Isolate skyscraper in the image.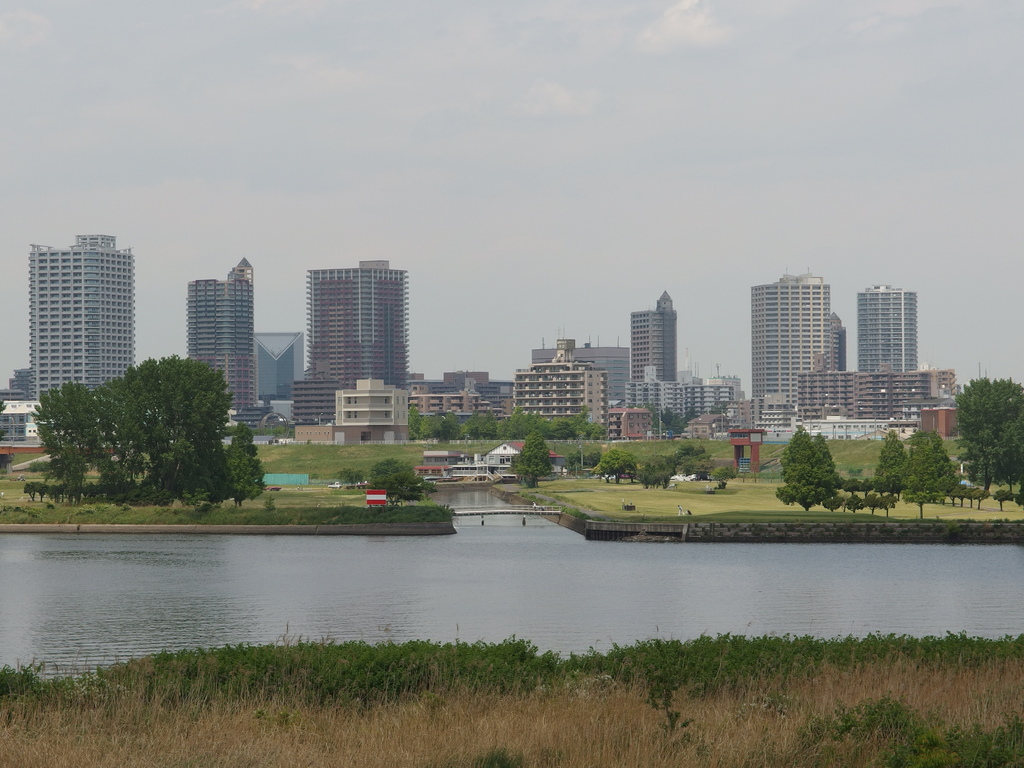
Isolated region: 858/285/918/376.
